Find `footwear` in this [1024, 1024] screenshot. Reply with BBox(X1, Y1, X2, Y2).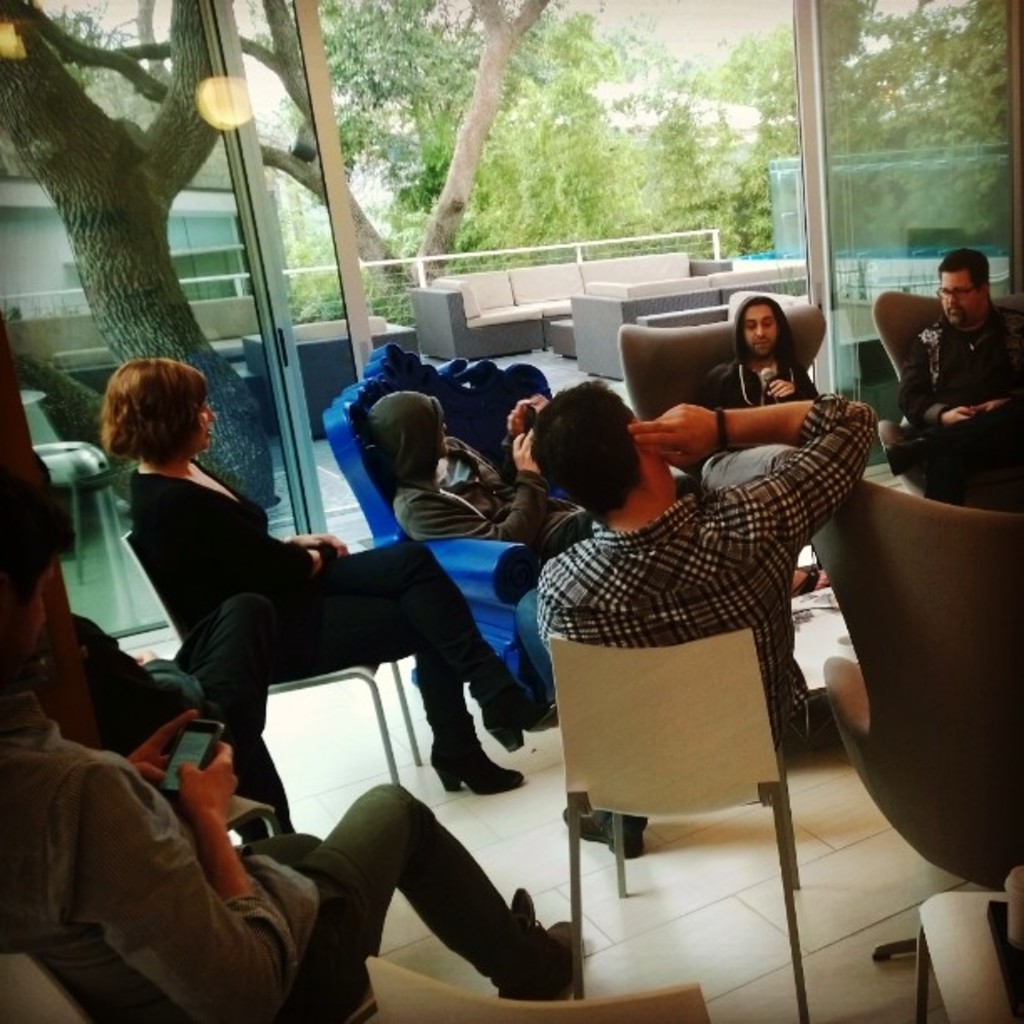
BBox(484, 644, 552, 761).
